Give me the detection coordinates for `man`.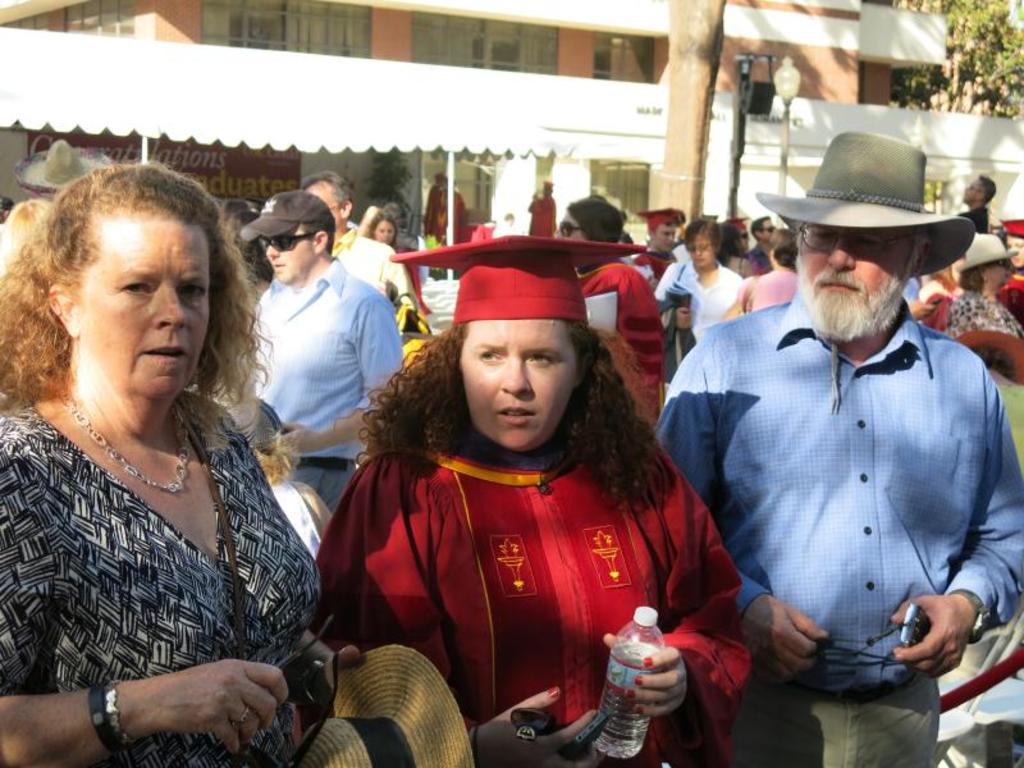
left=236, top=189, right=403, bottom=516.
